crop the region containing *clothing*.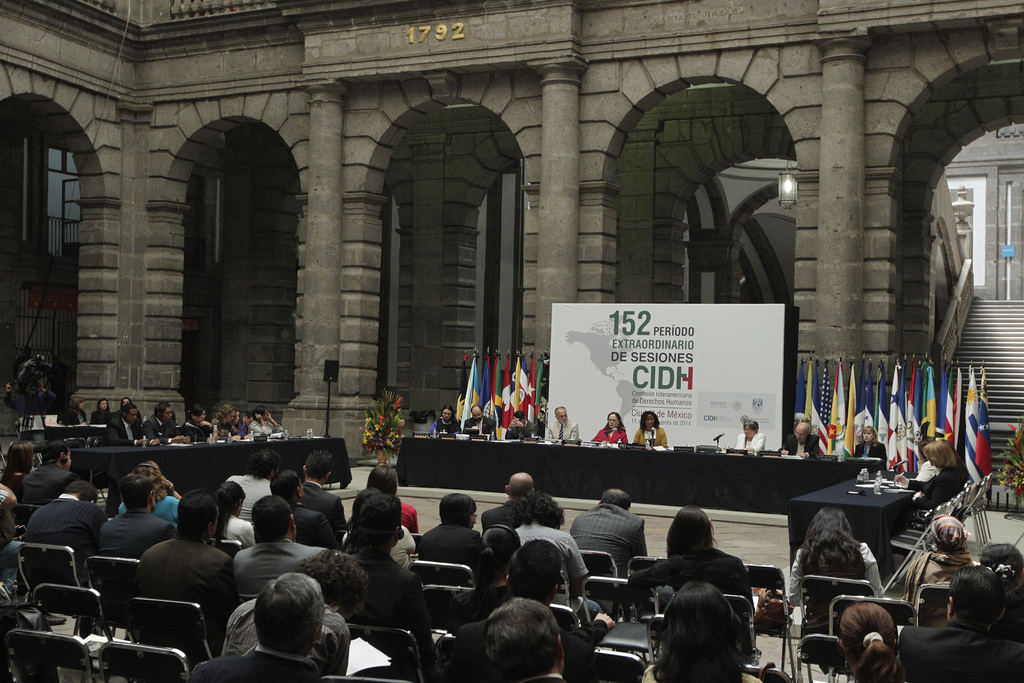
Crop region: 550 412 577 437.
